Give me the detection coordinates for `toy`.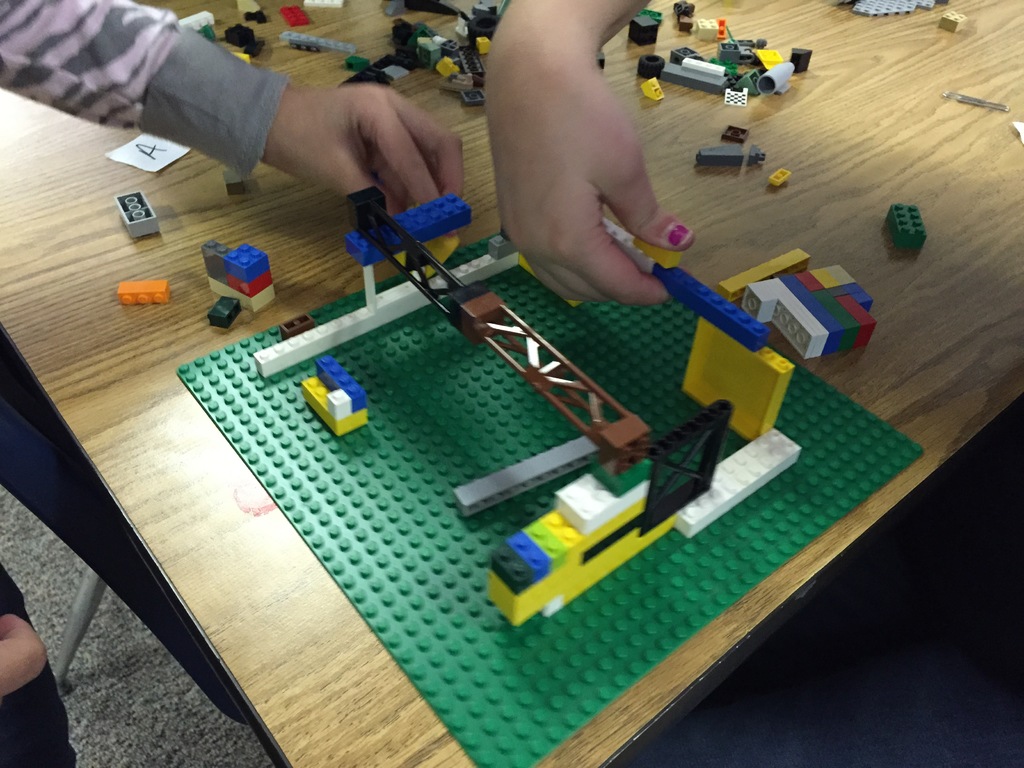
[left=749, top=138, right=767, bottom=159].
